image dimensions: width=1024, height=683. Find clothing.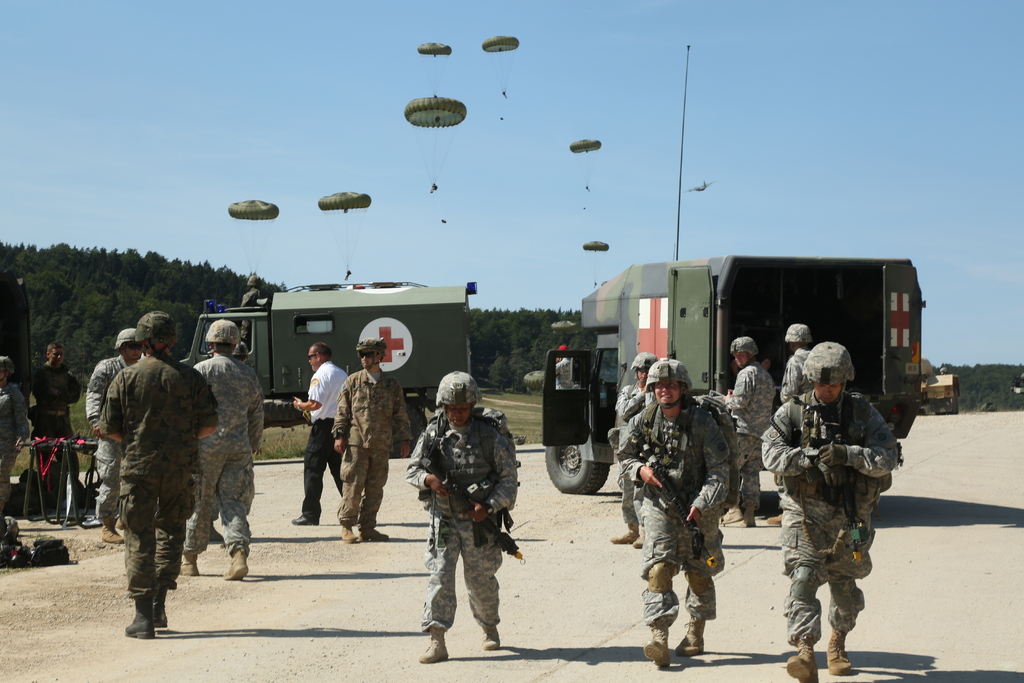
<bbox>0, 383, 28, 504</bbox>.
